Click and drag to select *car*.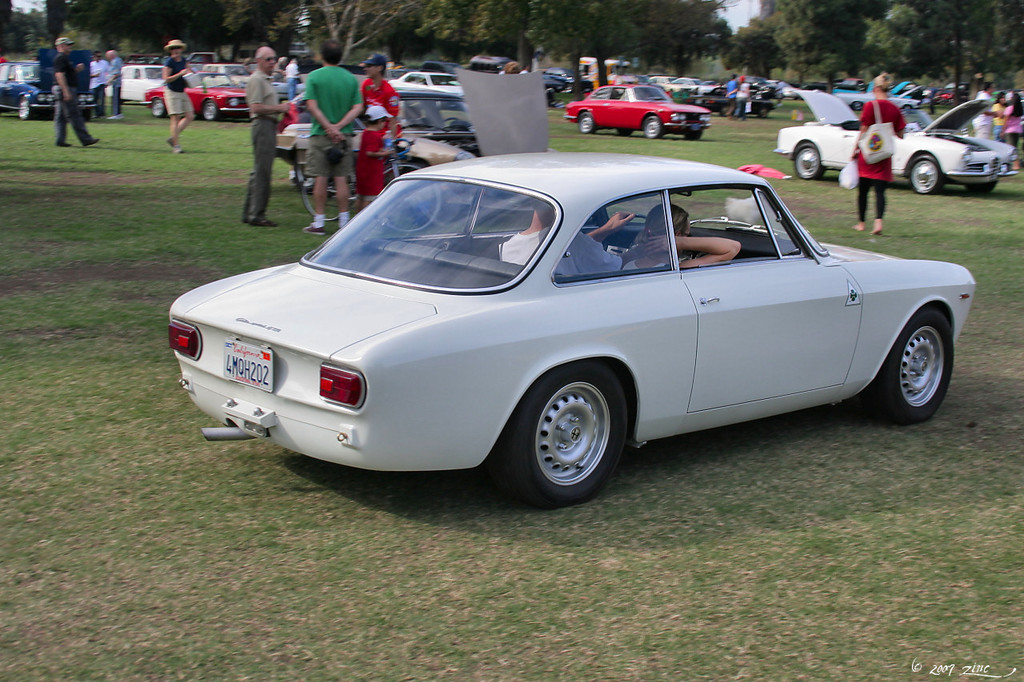
Selection: 776/93/1019/196.
